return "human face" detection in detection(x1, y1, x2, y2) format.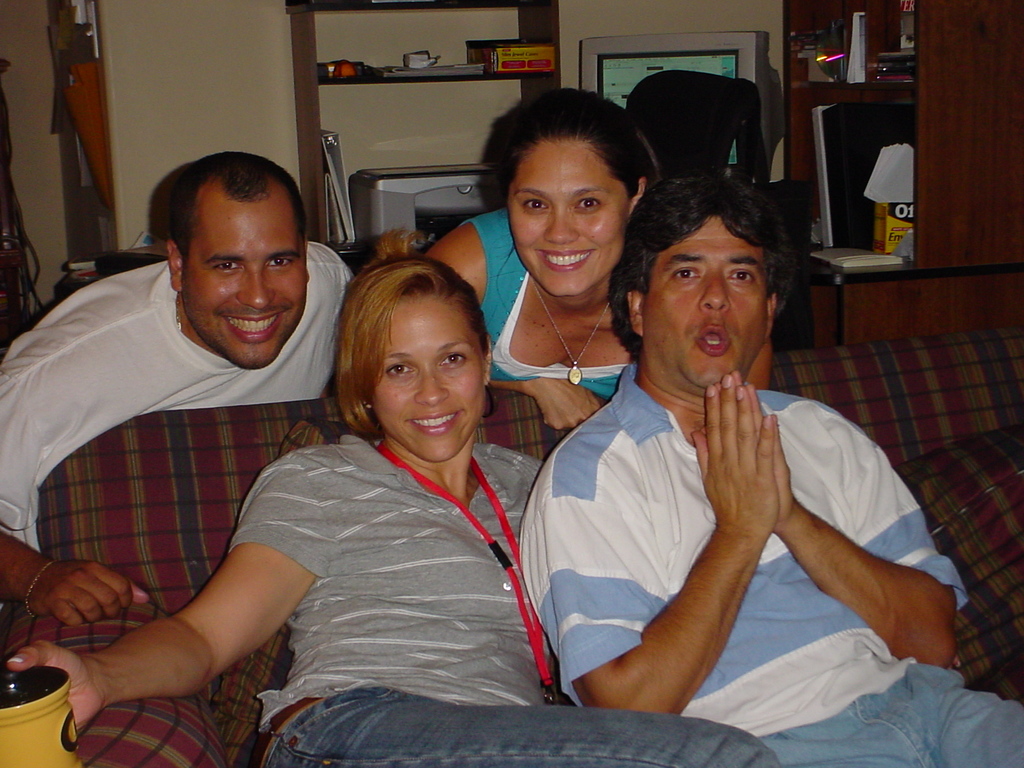
detection(649, 218, 765, 379).
